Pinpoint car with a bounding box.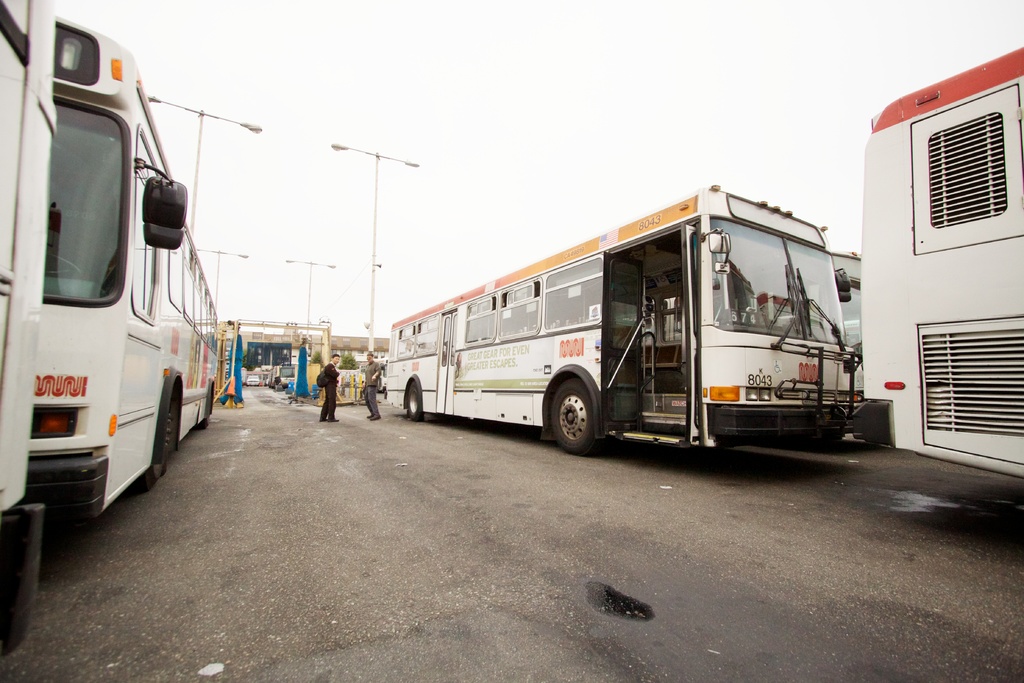
bbox(7, 20, 234, 557).
